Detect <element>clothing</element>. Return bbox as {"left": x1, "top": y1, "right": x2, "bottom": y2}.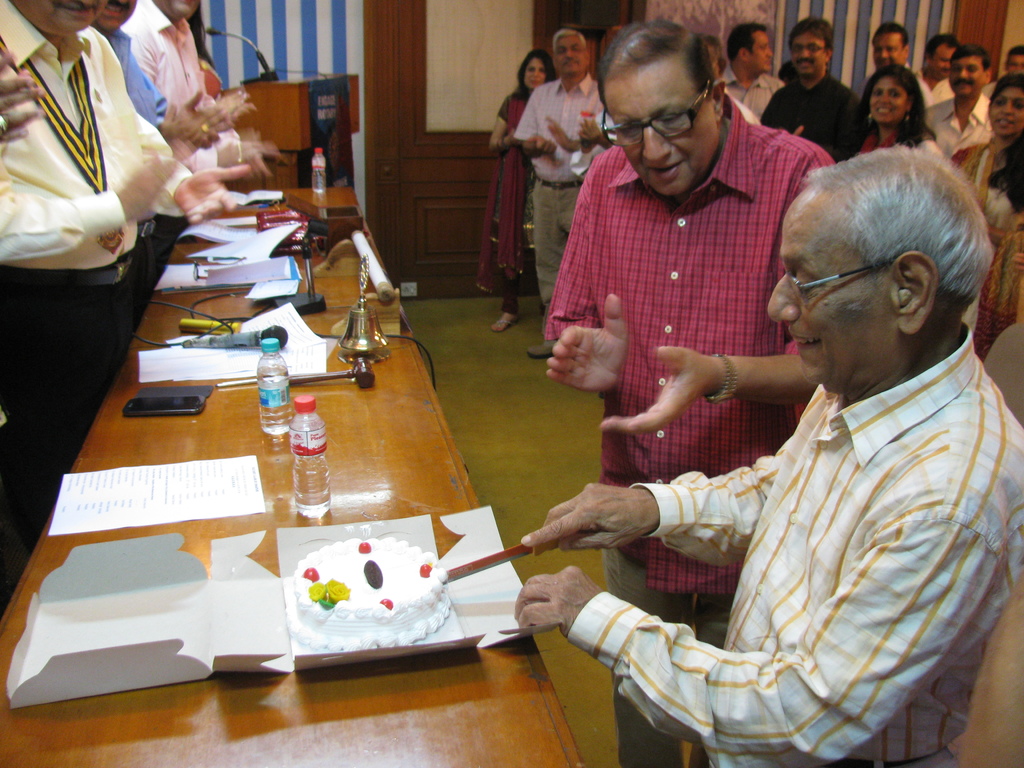
{"left": 485, "top": 84, "right": 540, "bottom": 304}.
